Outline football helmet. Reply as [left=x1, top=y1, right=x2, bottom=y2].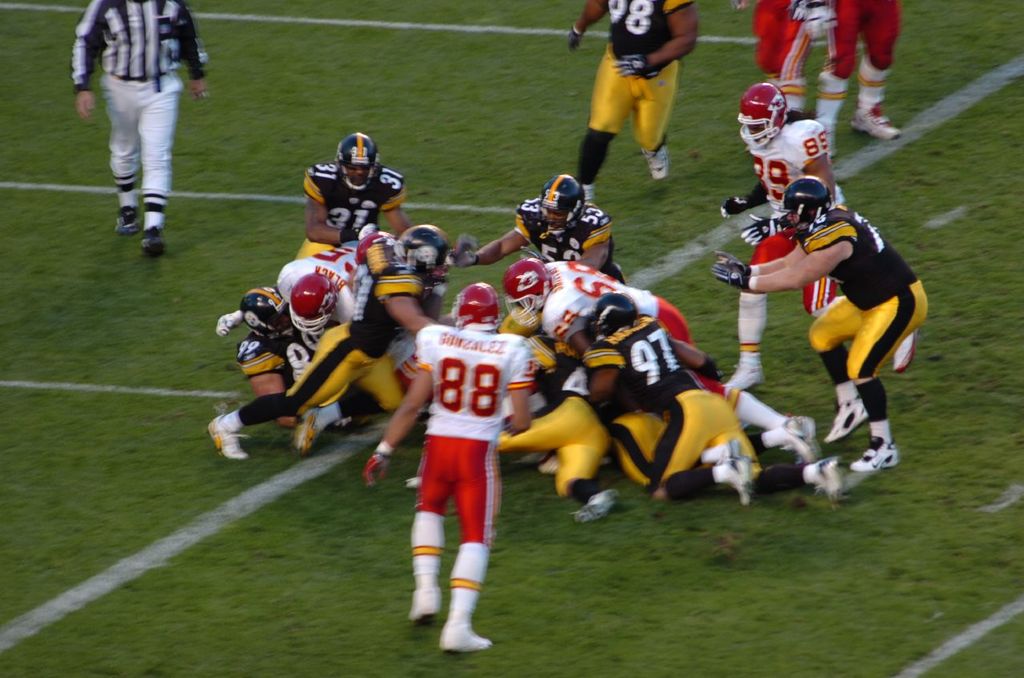
[left=500, top=259, right=546, bottom=331].
